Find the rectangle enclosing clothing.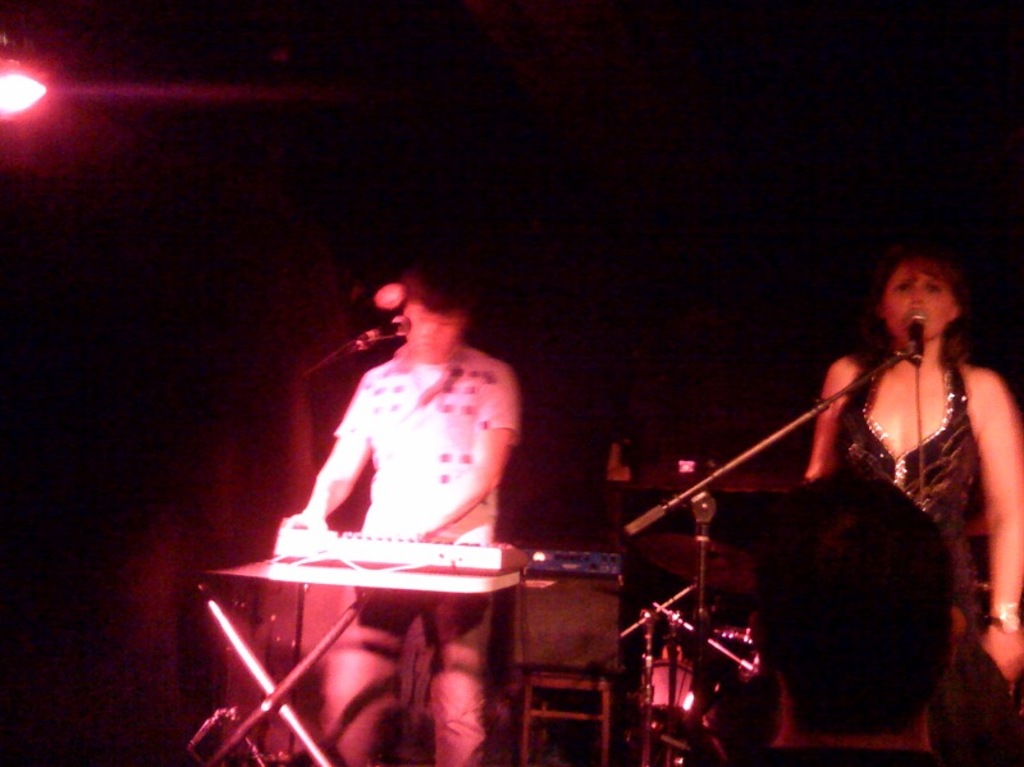
region(326, 338, 521, 766).
